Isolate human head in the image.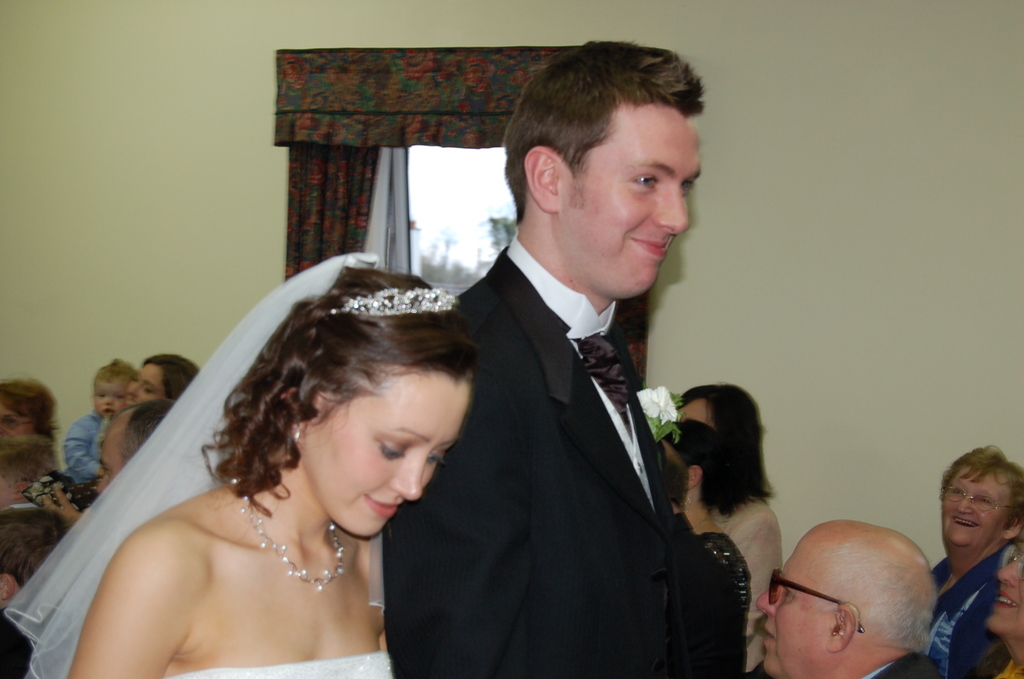
Isolated region: left=124, top=354, right=203, bottom=407.
